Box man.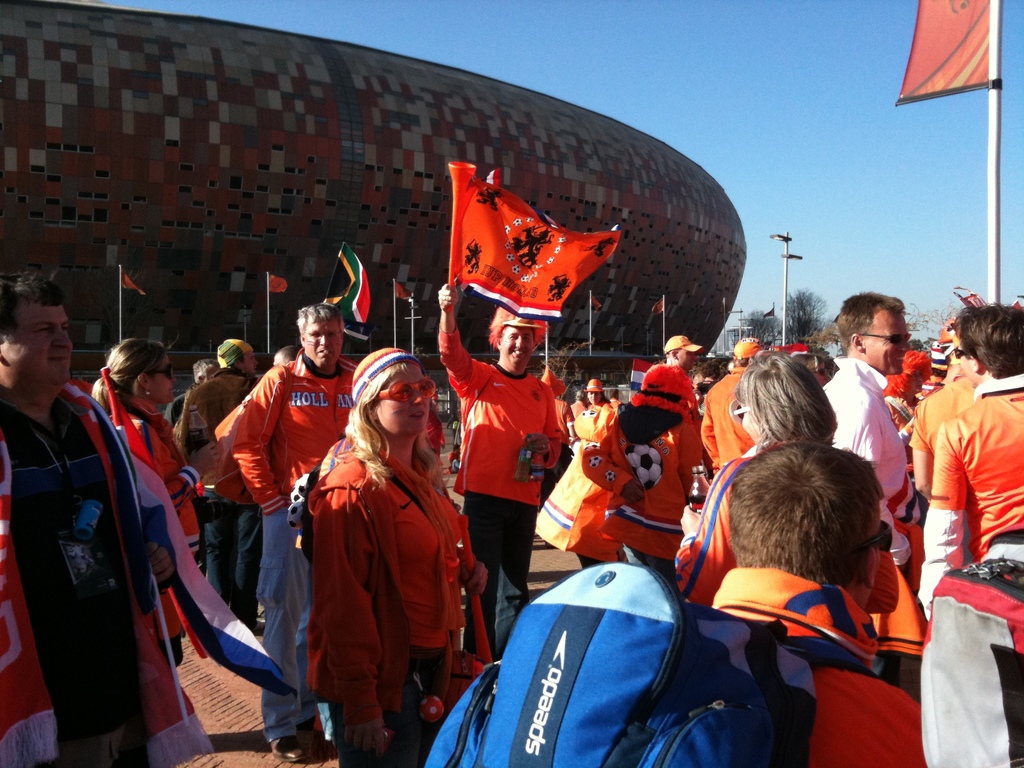
pyautogui.locateOnScreen(822, 287, 915, 584).
